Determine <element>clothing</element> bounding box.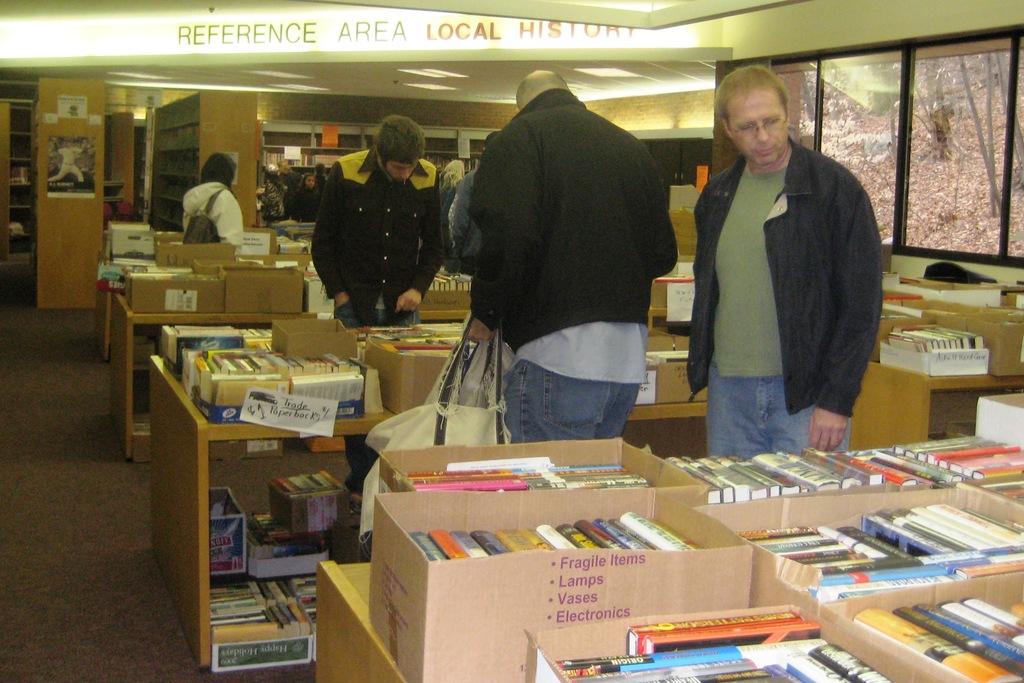
Determined: crop(446, 166, 484, 279).
